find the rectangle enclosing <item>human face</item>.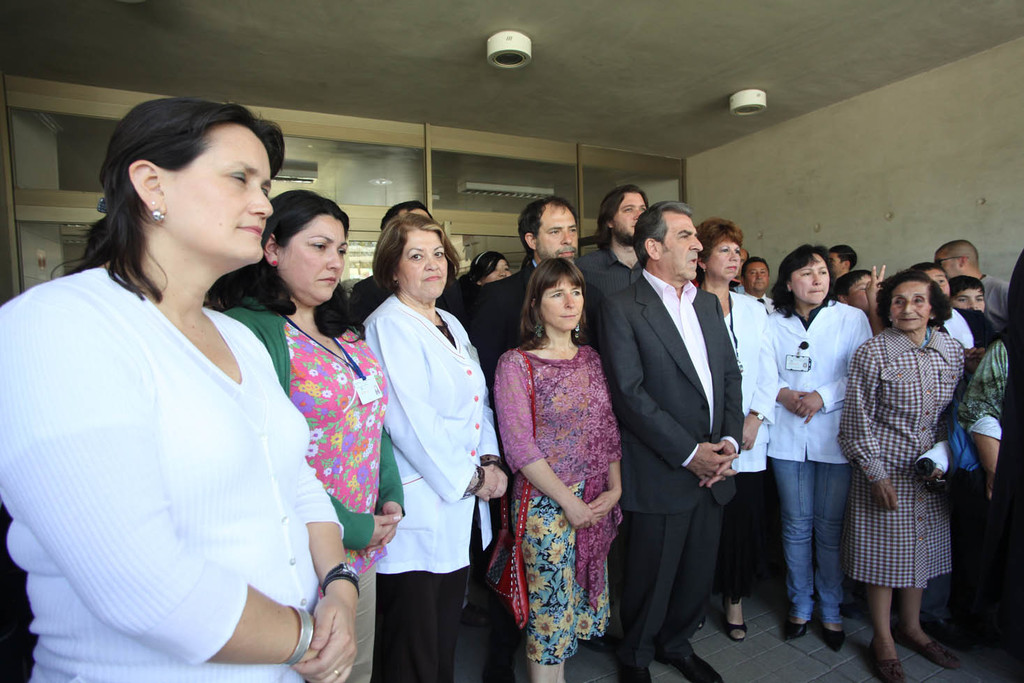
bbox(614, 189, 646, 244).
